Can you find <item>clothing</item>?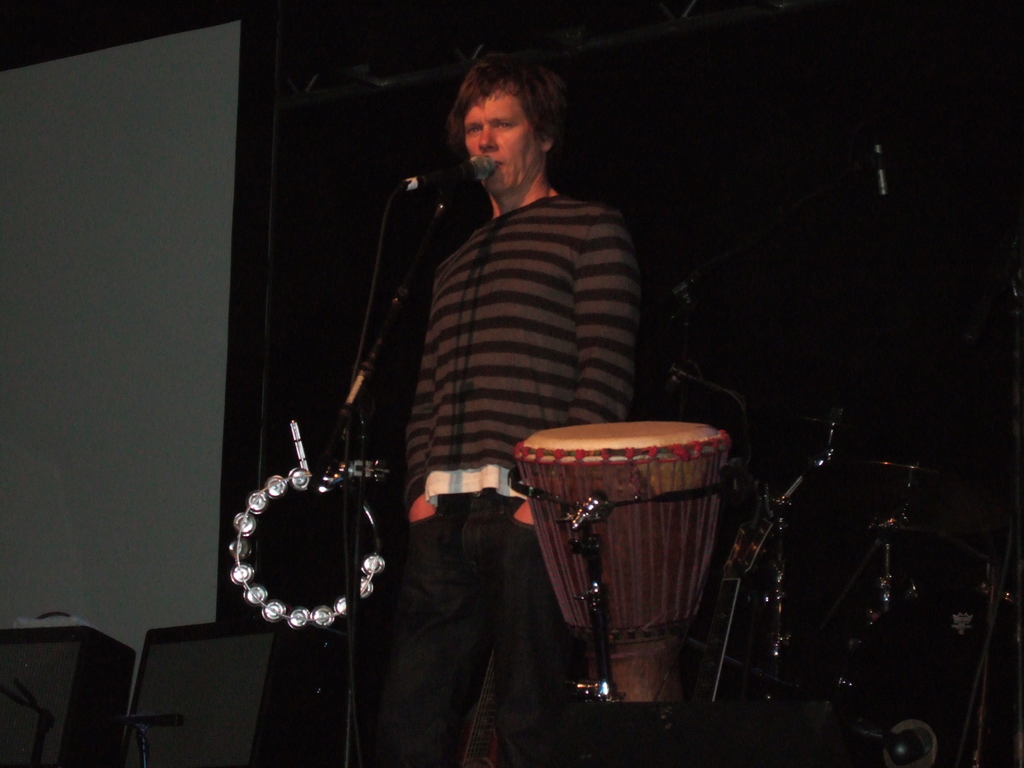
Yes, bounding box: region(377, 490, 574, 765).
